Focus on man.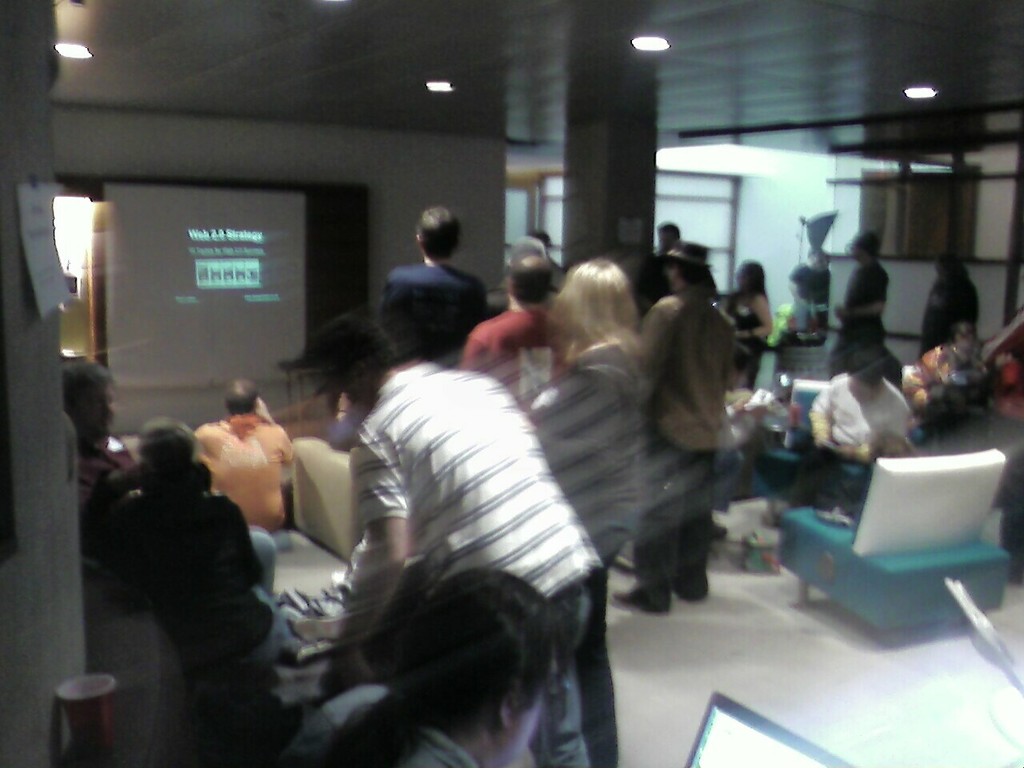
Focused at <region>618, 248, 755, 623</region>.
